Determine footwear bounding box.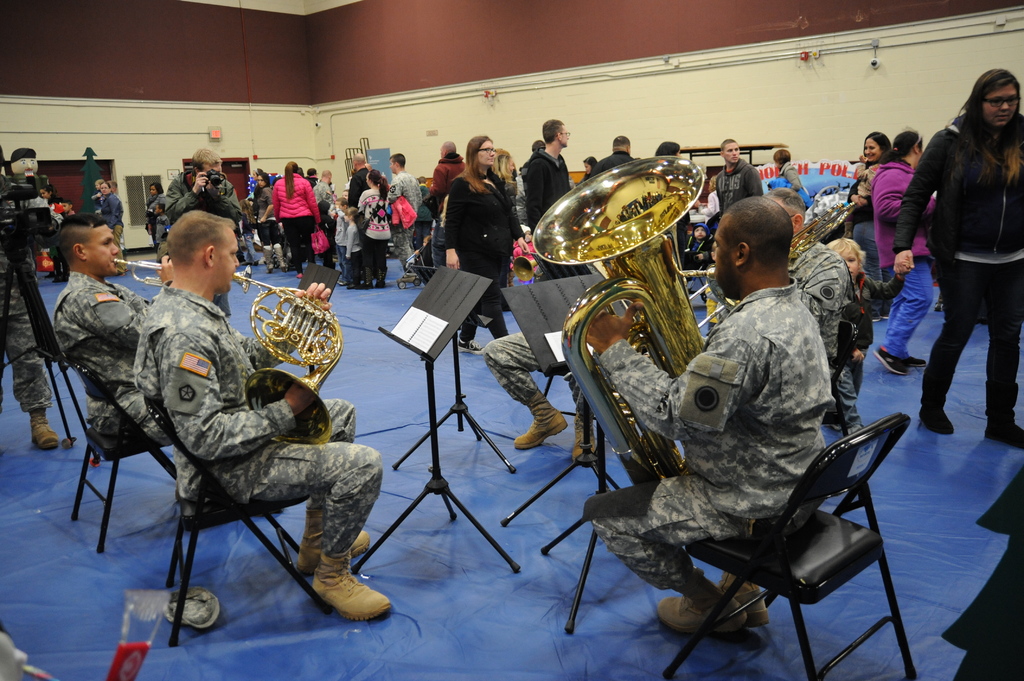
Determined: [456,331,488,356].
